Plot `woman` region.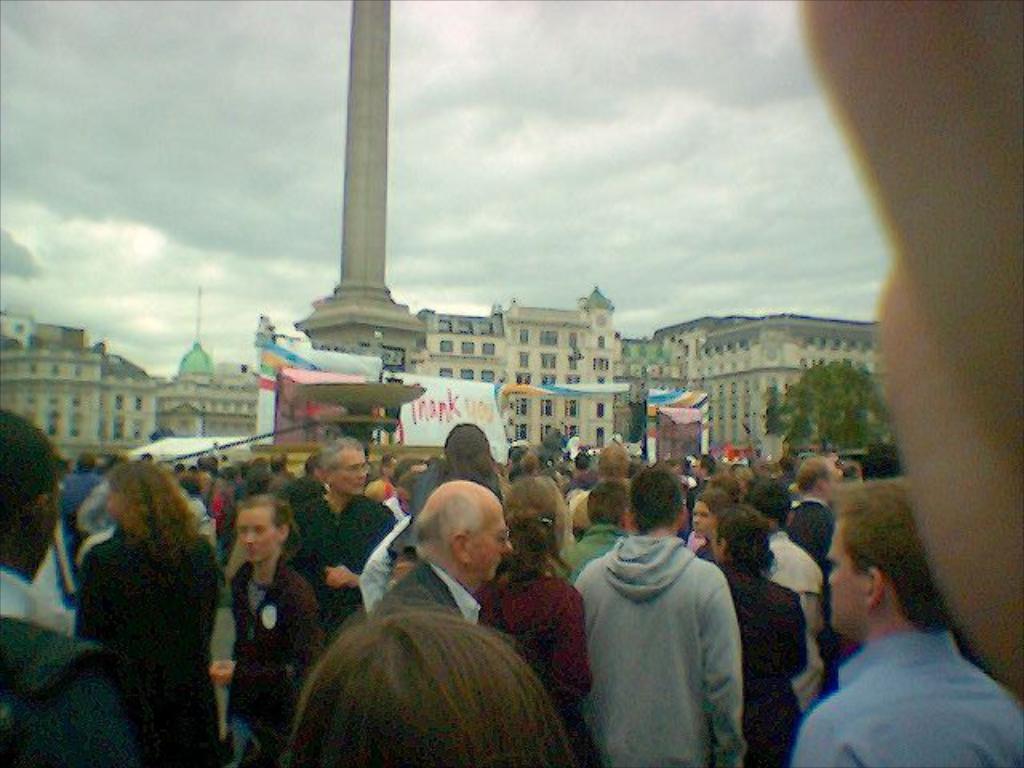
Plotted at {"left": 475, "top": 478, "right": 592, "bottom": 766}.
